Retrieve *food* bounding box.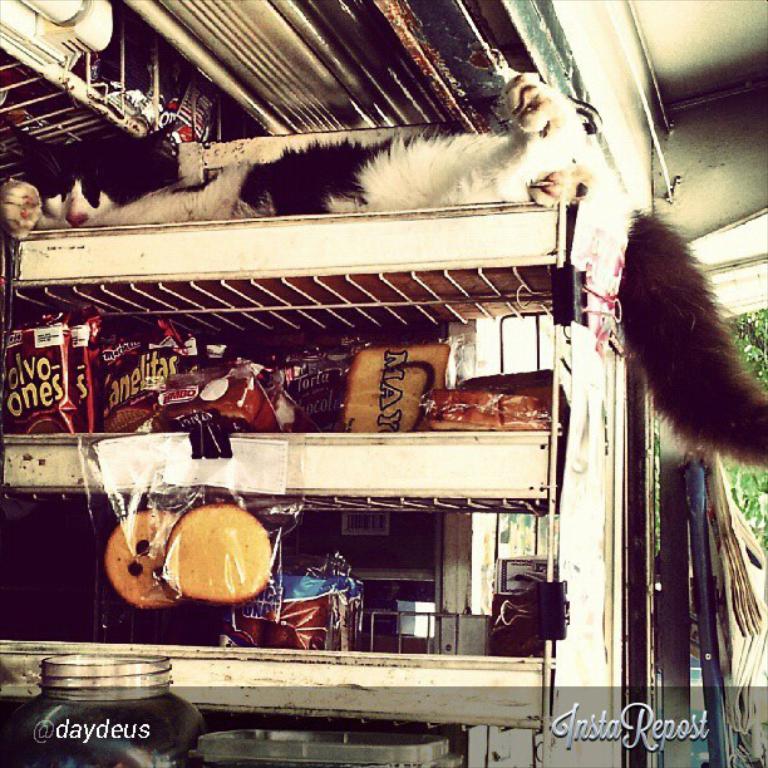
Bounding box: 104,506,188,610.
